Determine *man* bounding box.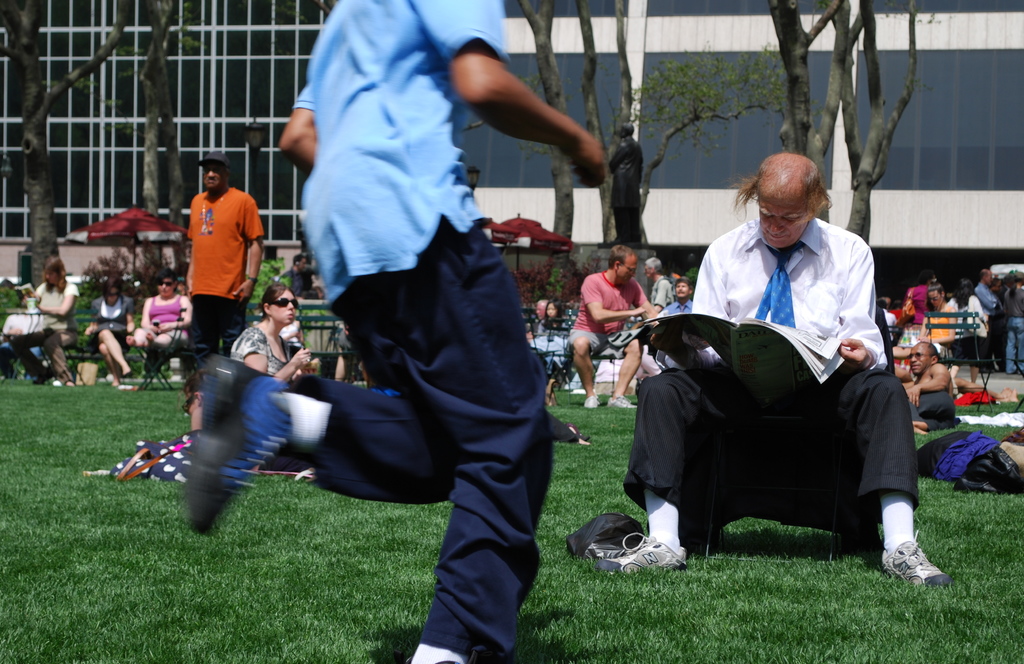
Determined: <region>641, 158, 908, 578</region>.
